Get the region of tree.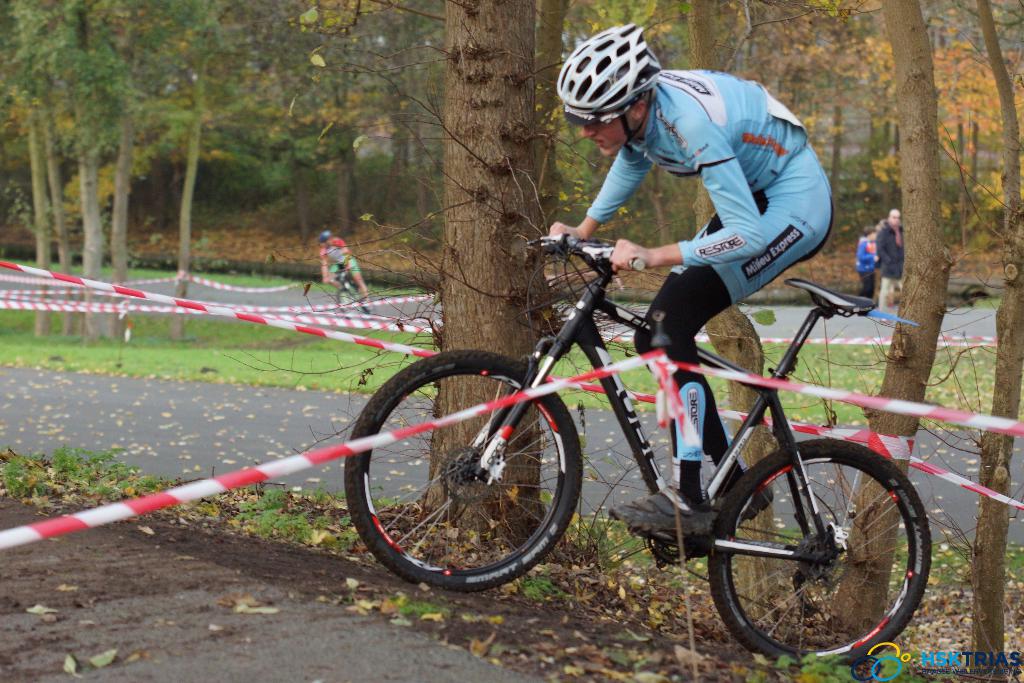
box(728, 0, 1008, 659).
